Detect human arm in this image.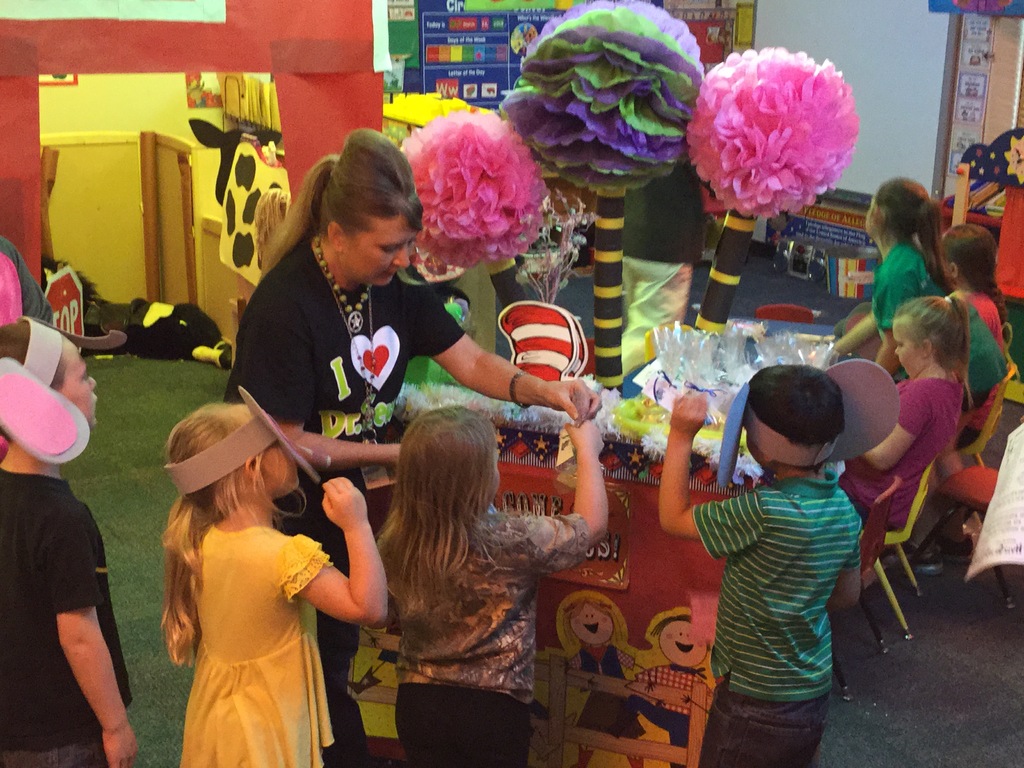
Detection: 826 309 882 352.
